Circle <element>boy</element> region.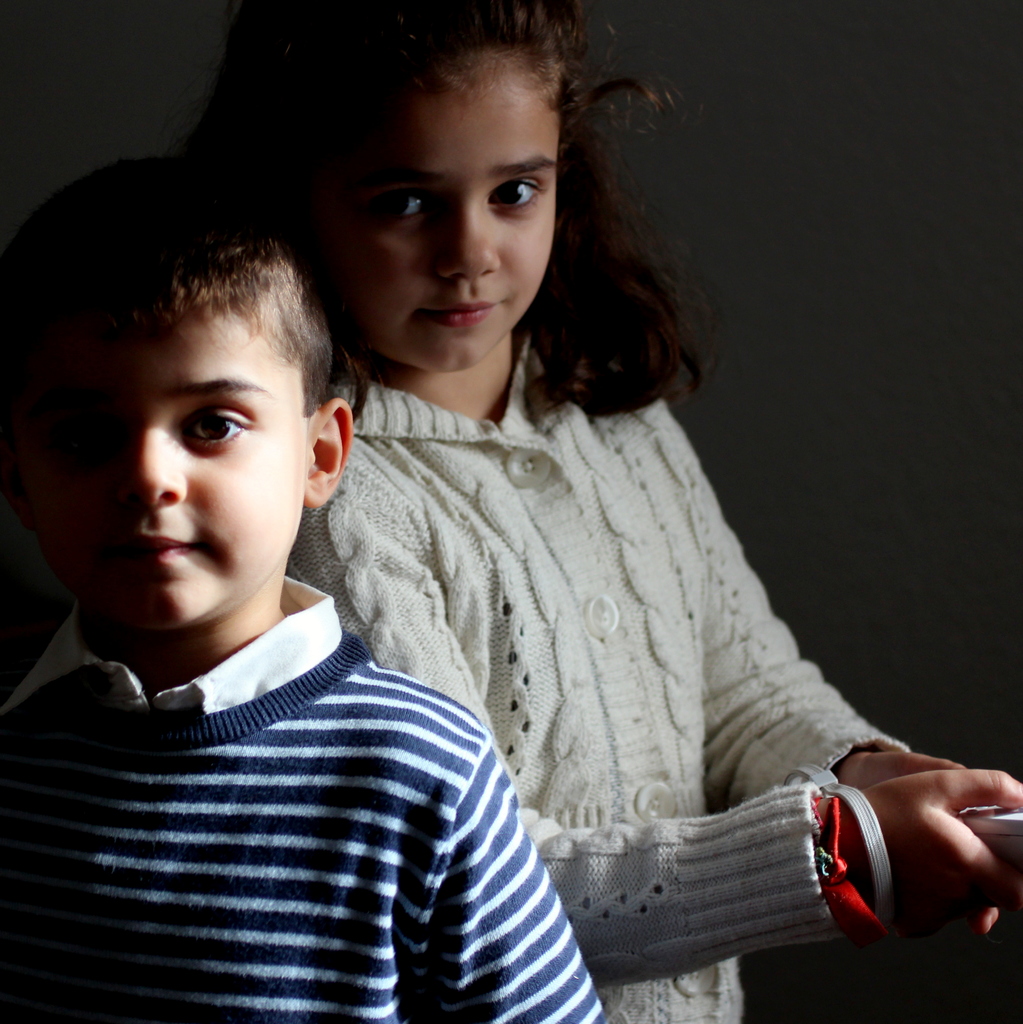
Region: [0,151,607,1023].
